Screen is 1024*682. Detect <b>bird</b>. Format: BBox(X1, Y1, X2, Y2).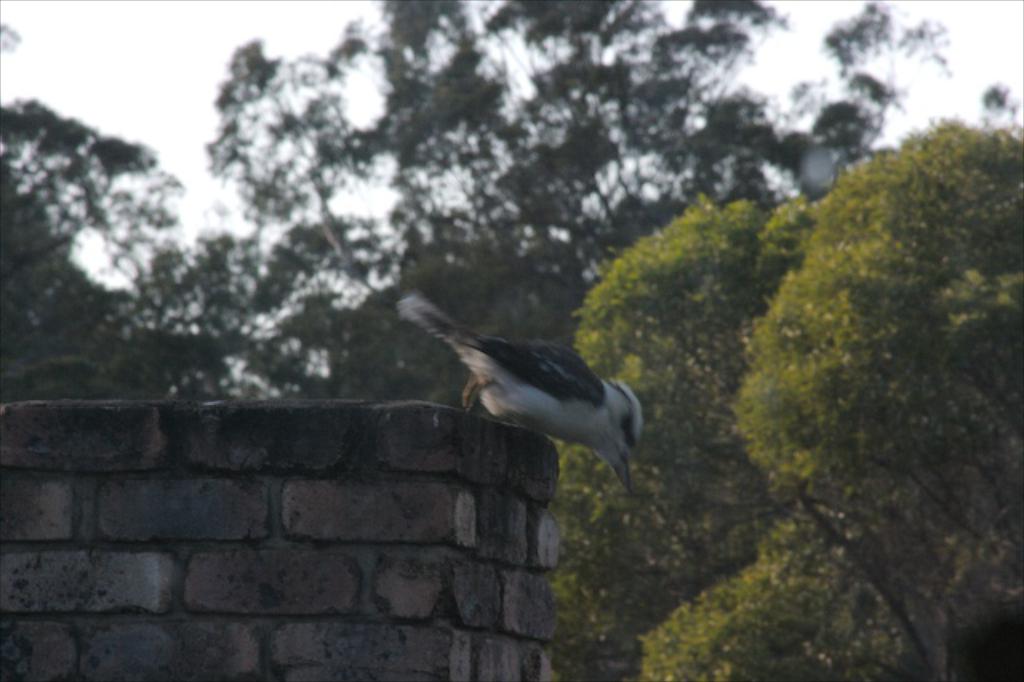
BBox(424, 306, 646, 491).
